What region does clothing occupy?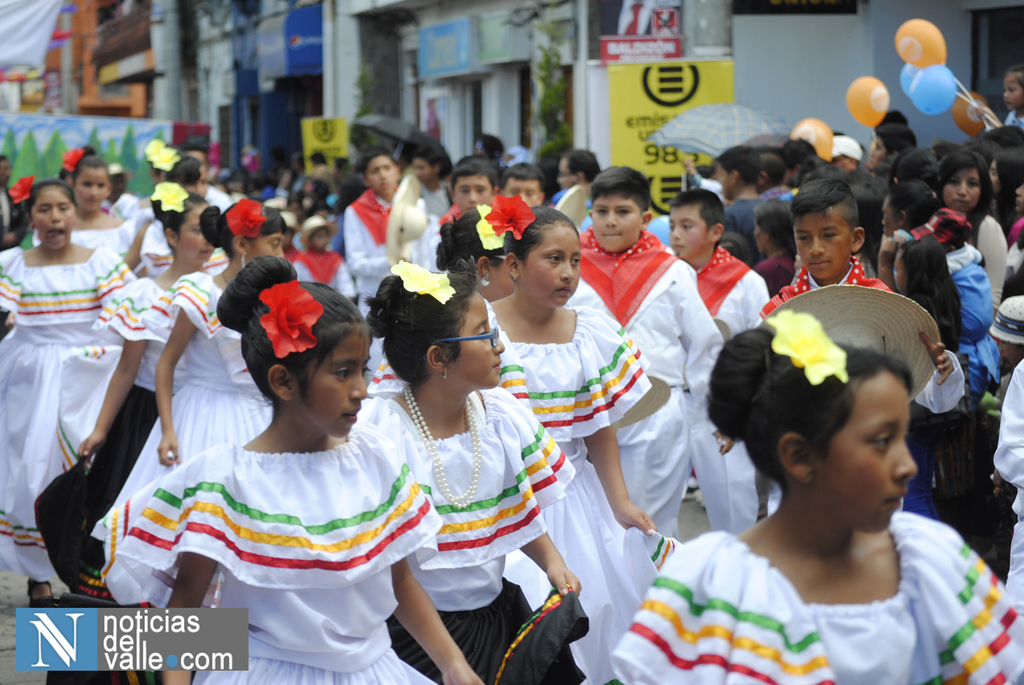
[left=598, top=0, right=659, bottom=37].
